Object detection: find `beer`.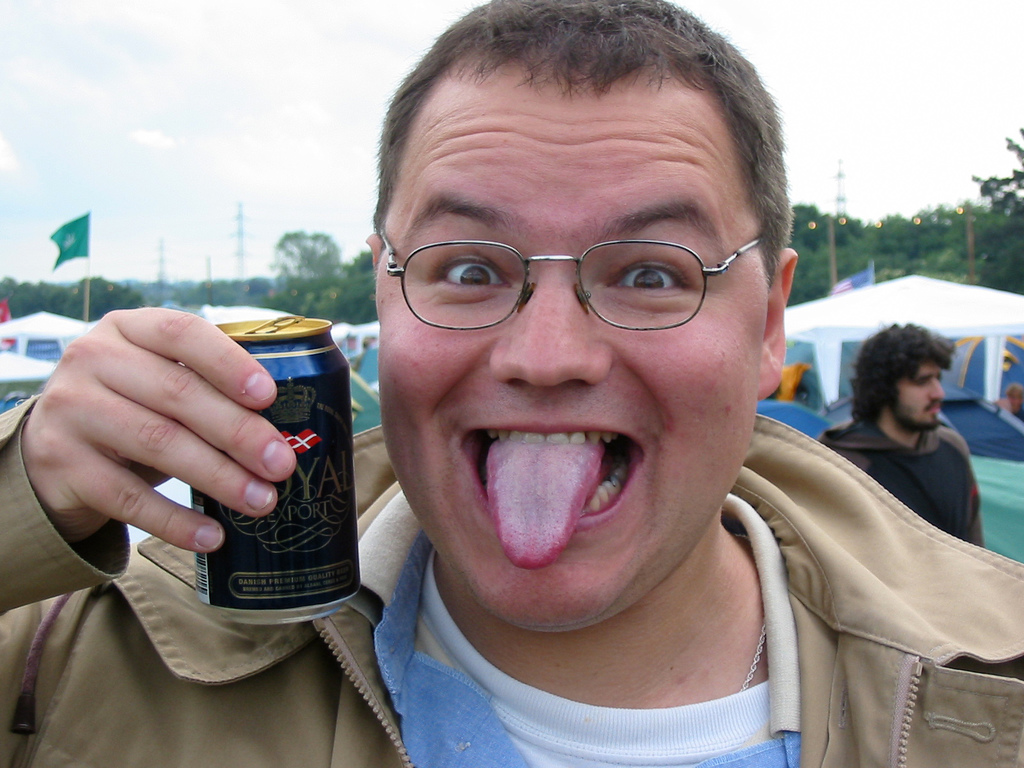
x1=195 y1=316 x2=366 y2=627.
